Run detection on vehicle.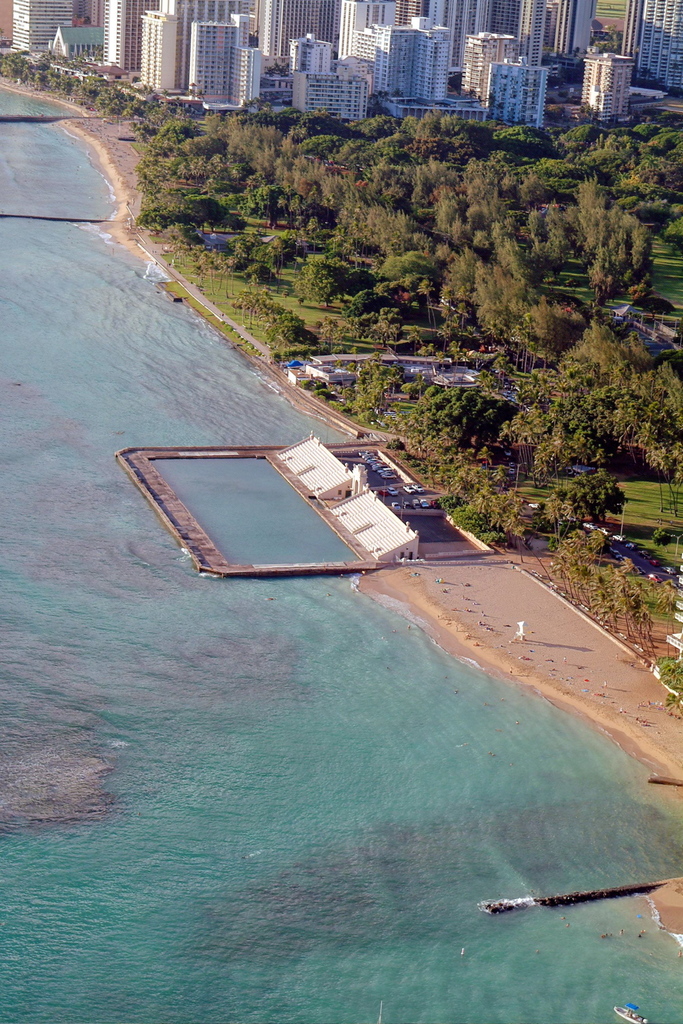
Result: [left=413, top=483, right=422, bottom=494].
